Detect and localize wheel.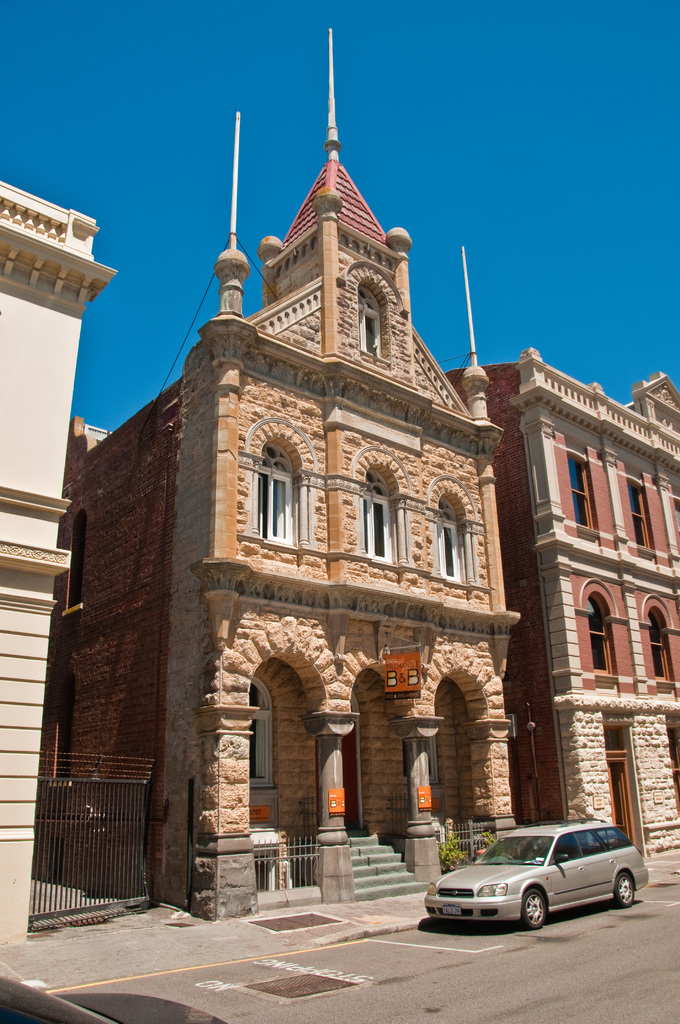
Localized at (left=523, top=887, right=551, bottom=925).
